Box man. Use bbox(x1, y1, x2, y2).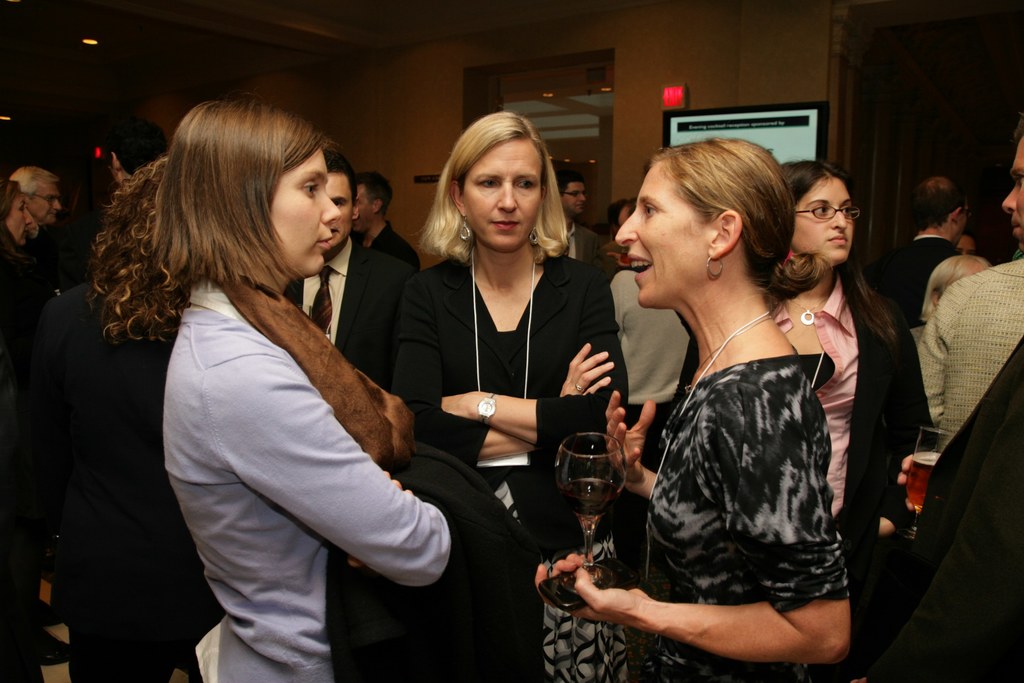
bbox(556, 174, 611, 265).
